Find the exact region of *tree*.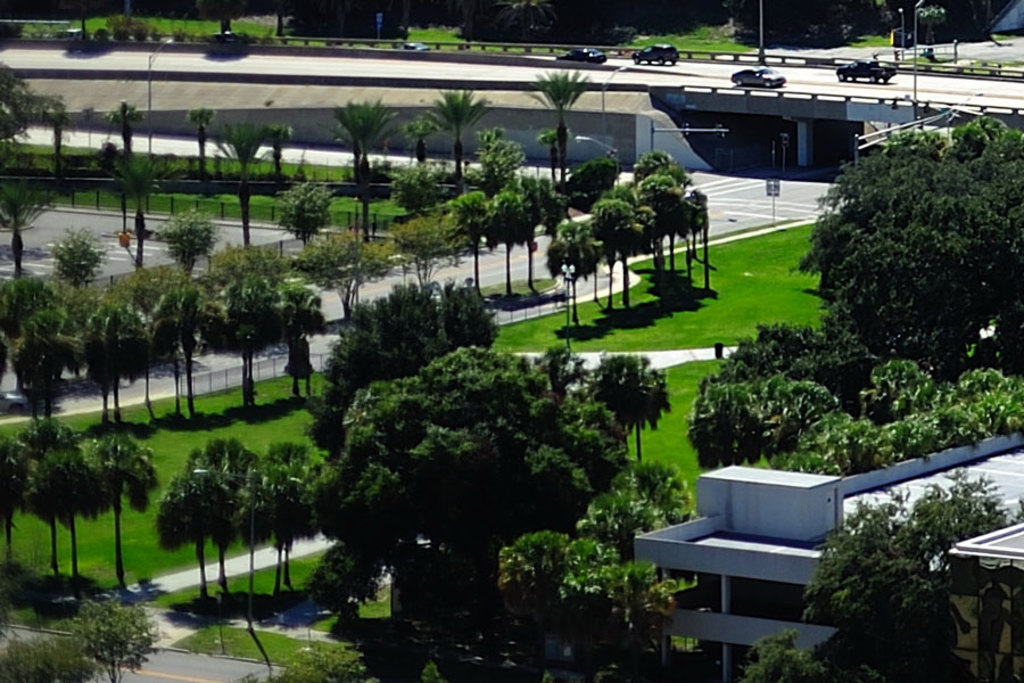
Exact region: pyautogui.locateOnScreen(335, 338, 631, 471).
